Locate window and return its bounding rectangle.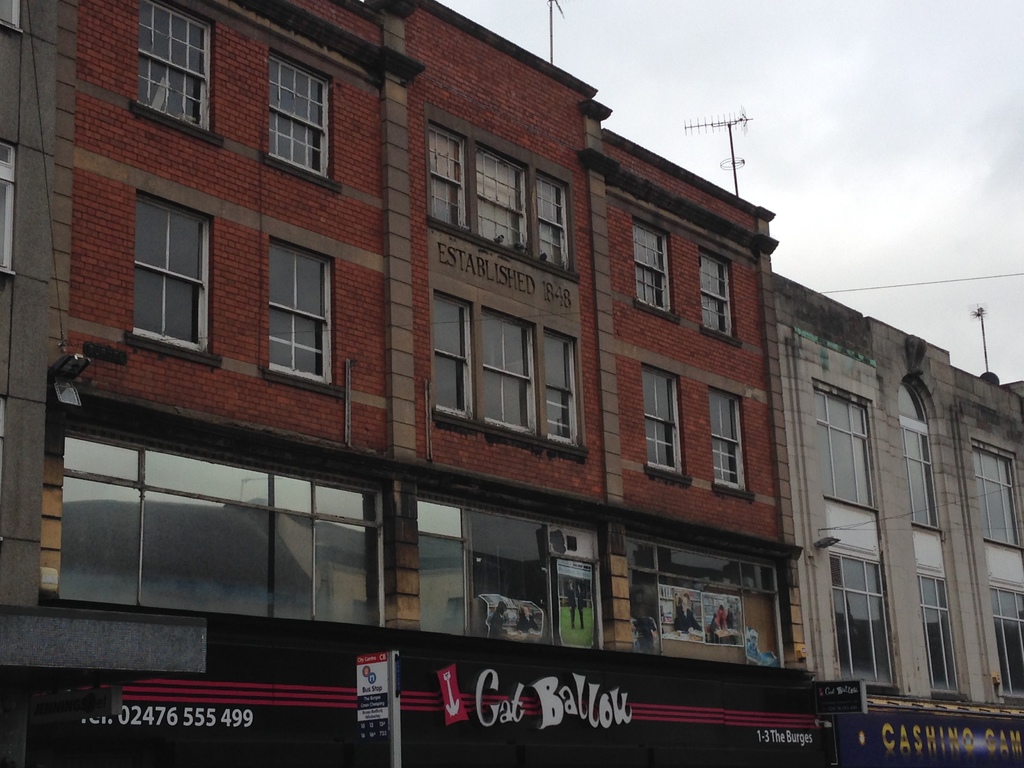
region(916, 567, 966, 694).
